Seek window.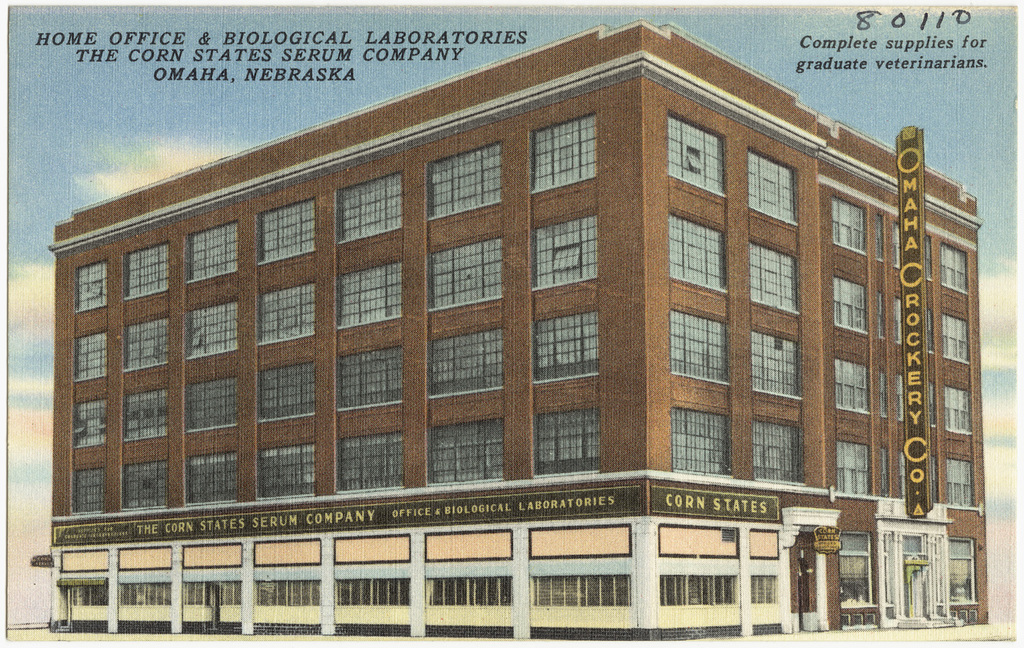
l=182, t=581, r=240, b=607.
